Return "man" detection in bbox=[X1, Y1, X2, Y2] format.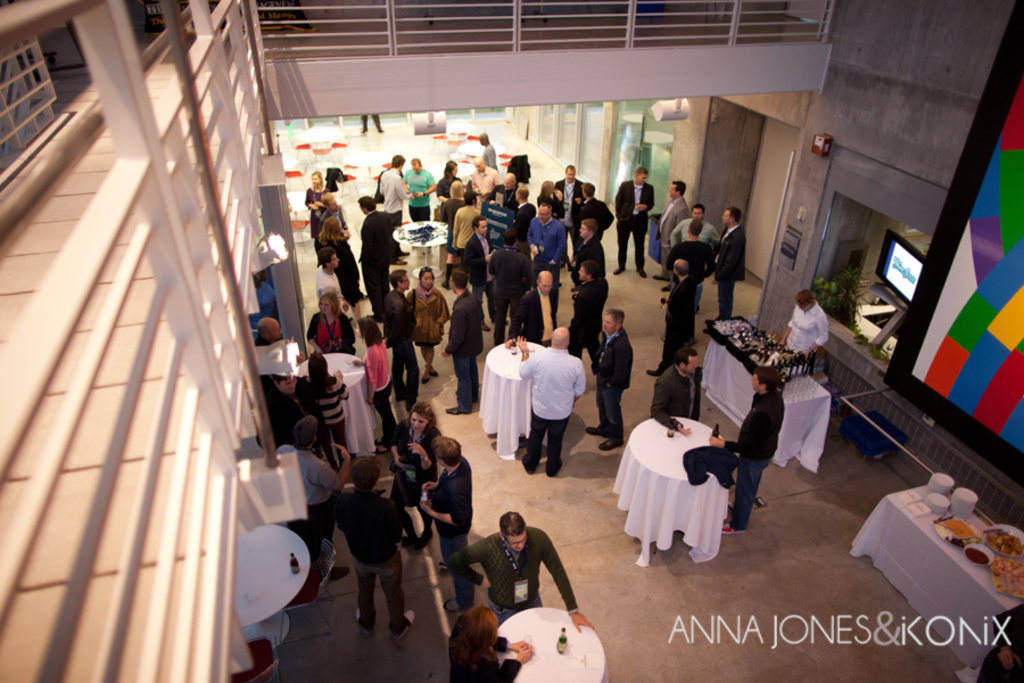
bbox=[514, 327, 587, 479].
